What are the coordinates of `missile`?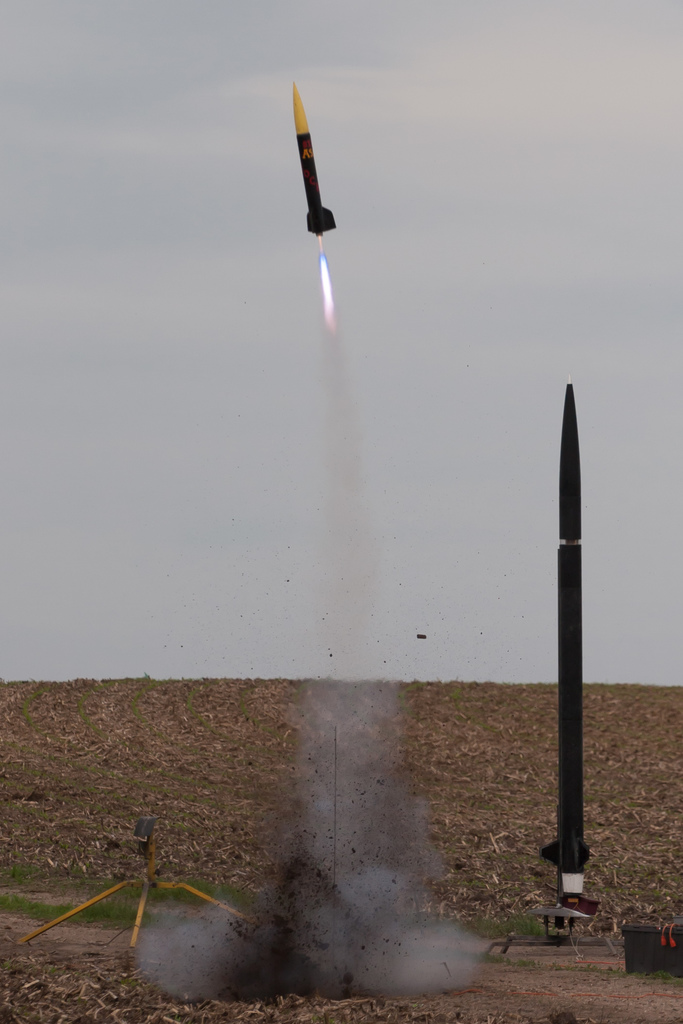
BBox(538, 376, 595, 902).
